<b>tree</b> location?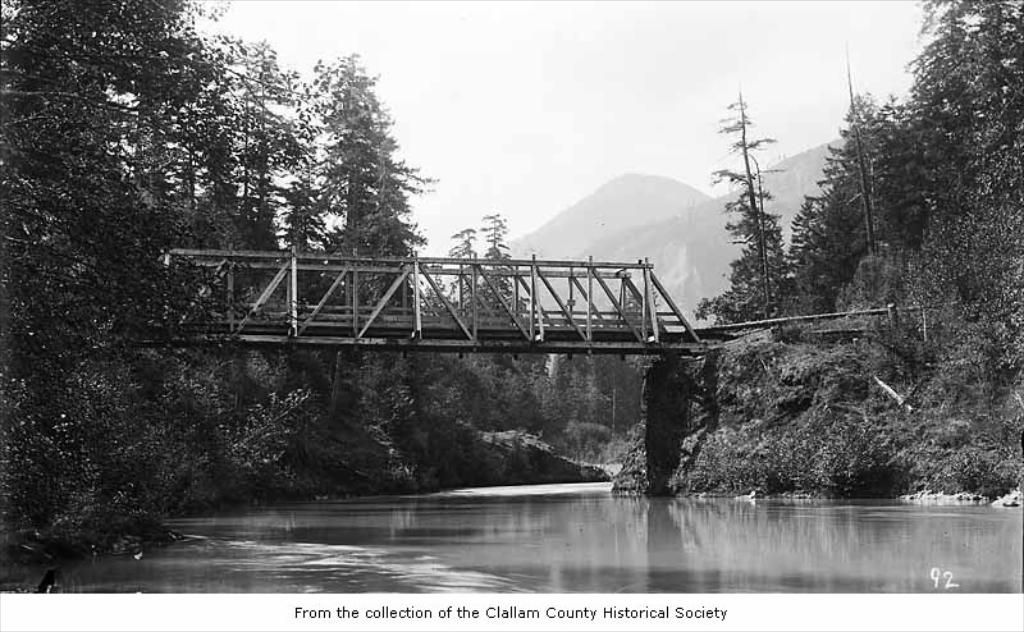
Rect(796, 91, 932, 294)
